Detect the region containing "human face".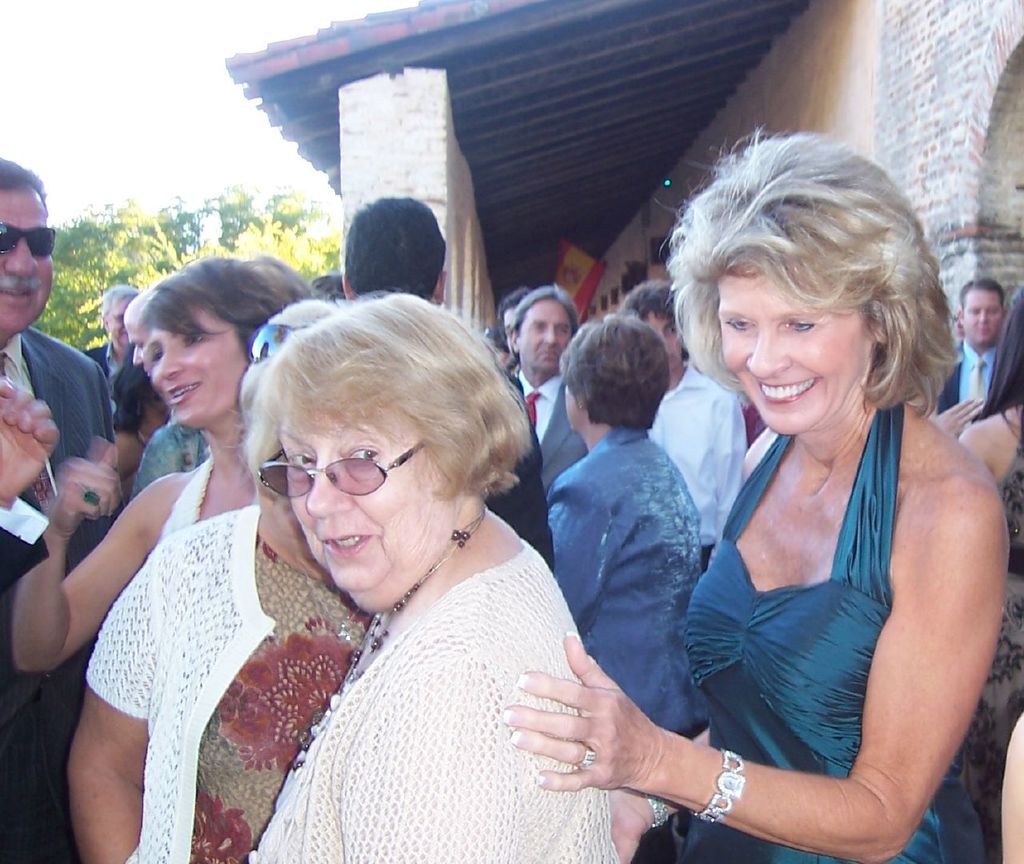
[562, 387, 581, 429].
